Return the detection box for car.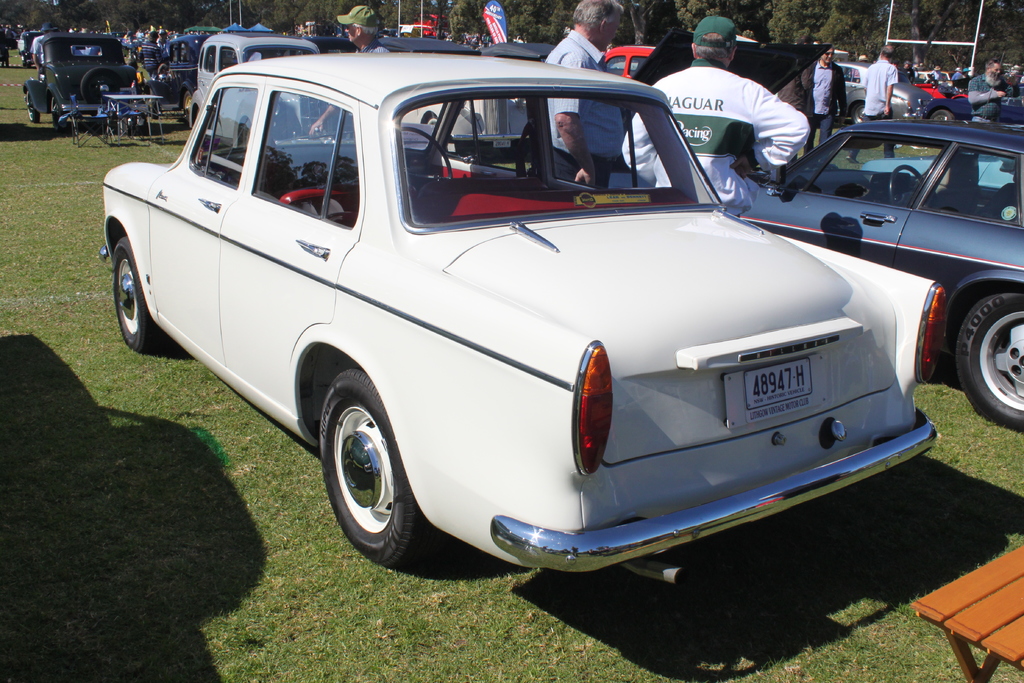
bbox=[85, 56, 975, 582].
